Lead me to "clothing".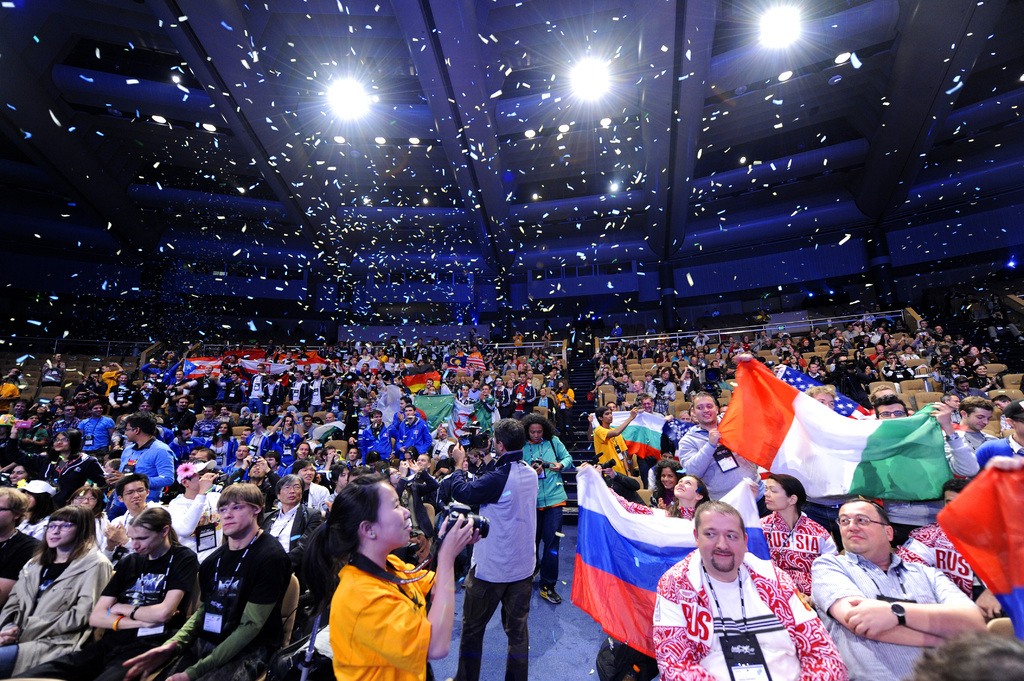
Lead to (x1=241, y1=429, x2=273, y2=457).
